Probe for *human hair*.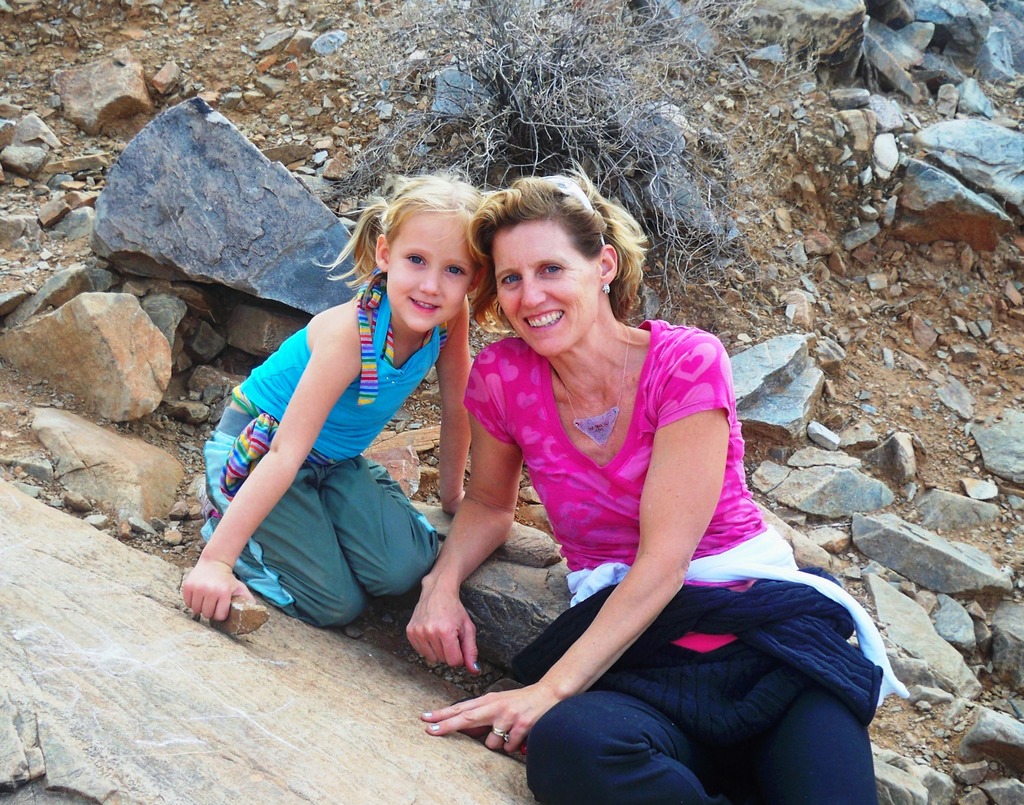
Probe result: box(305, 177, 477, 337).
